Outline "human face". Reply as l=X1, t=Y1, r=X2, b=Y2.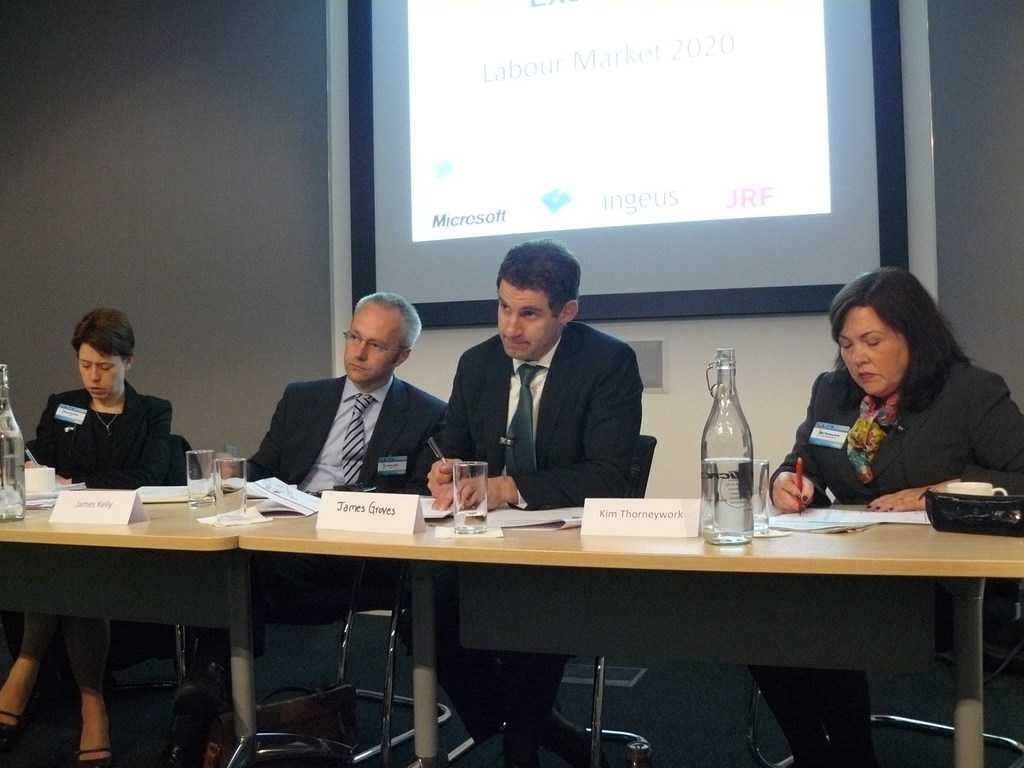
l=346, t=303, r=397, b=381.
